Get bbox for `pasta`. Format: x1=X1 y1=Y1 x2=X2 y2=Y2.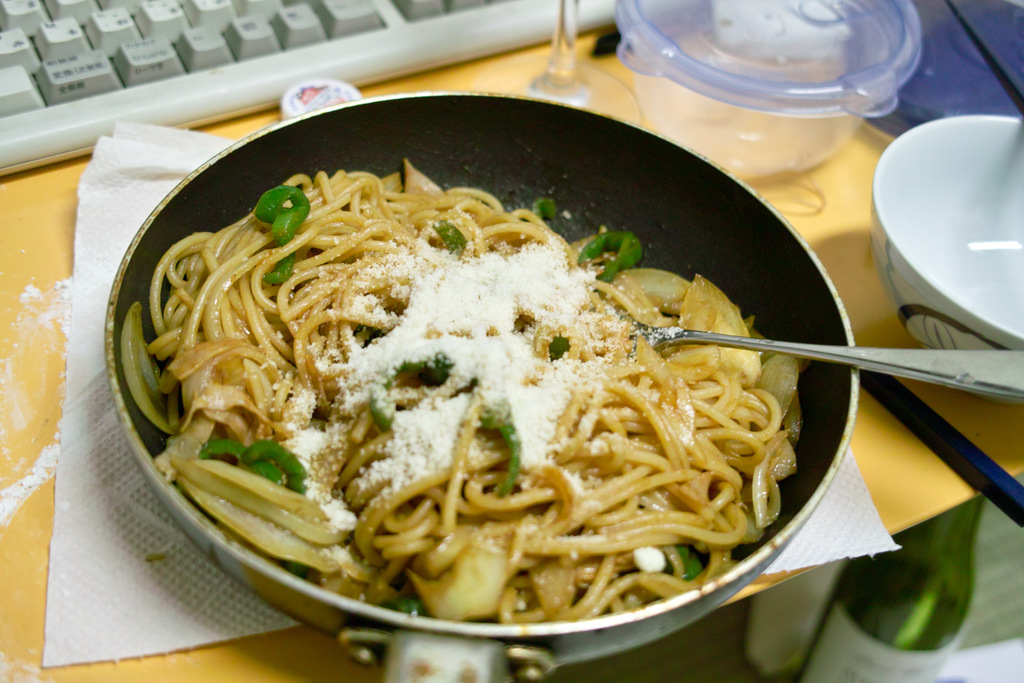
x1=123 y1=161 x2=861 y2=621.
